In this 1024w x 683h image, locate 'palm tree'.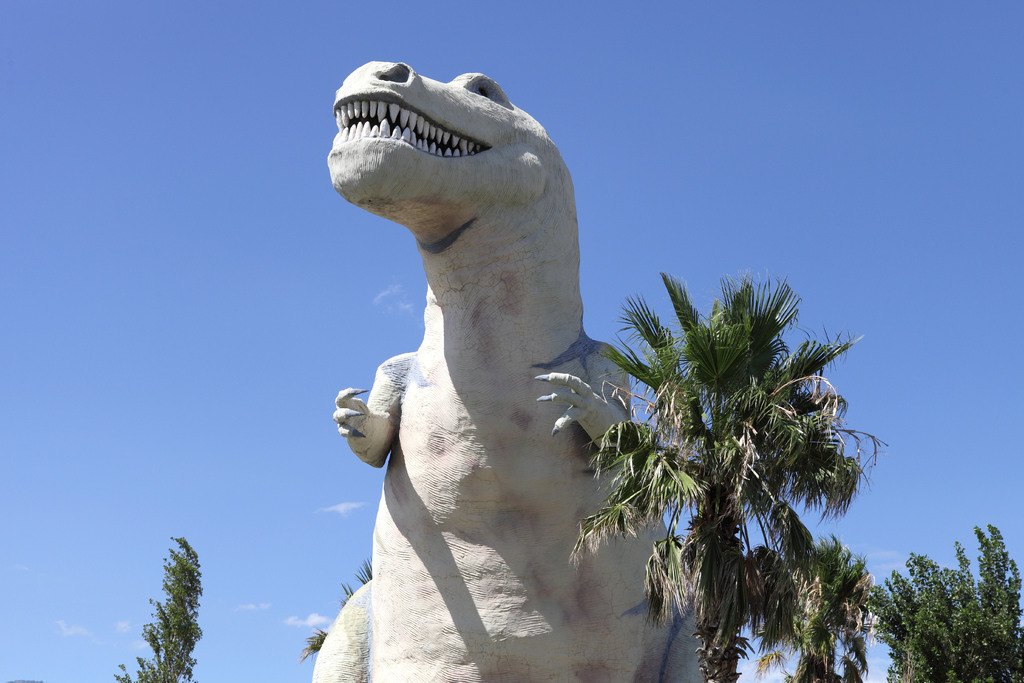
Bounding box: {"x1": 612, "y1": 283, "x2": 849, "y2": 680}.
